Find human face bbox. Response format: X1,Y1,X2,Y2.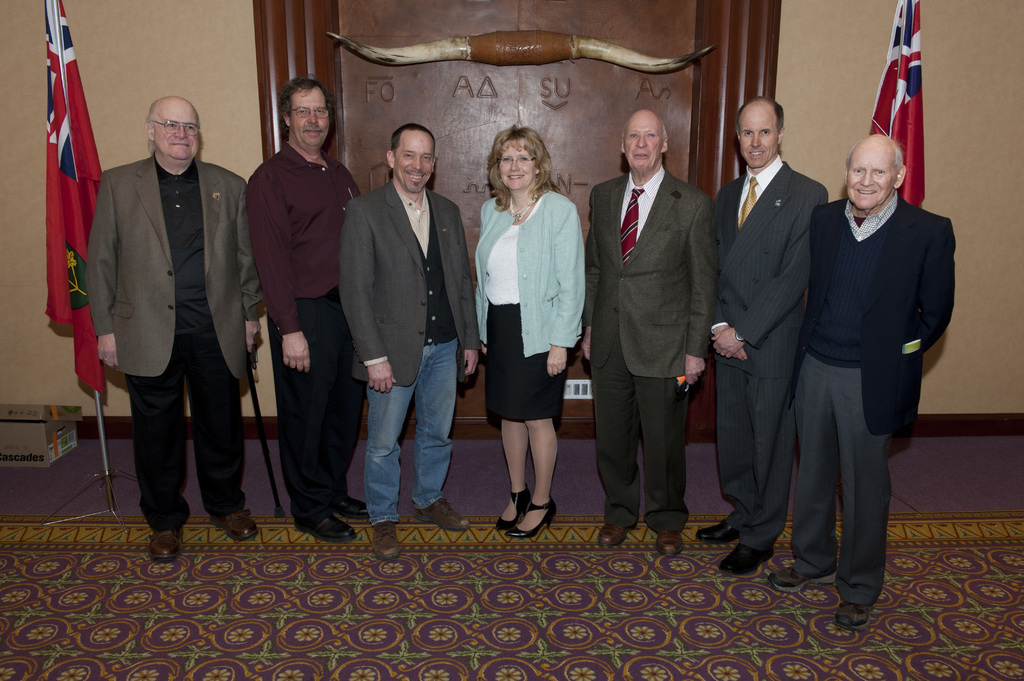
392,130,434,192.
